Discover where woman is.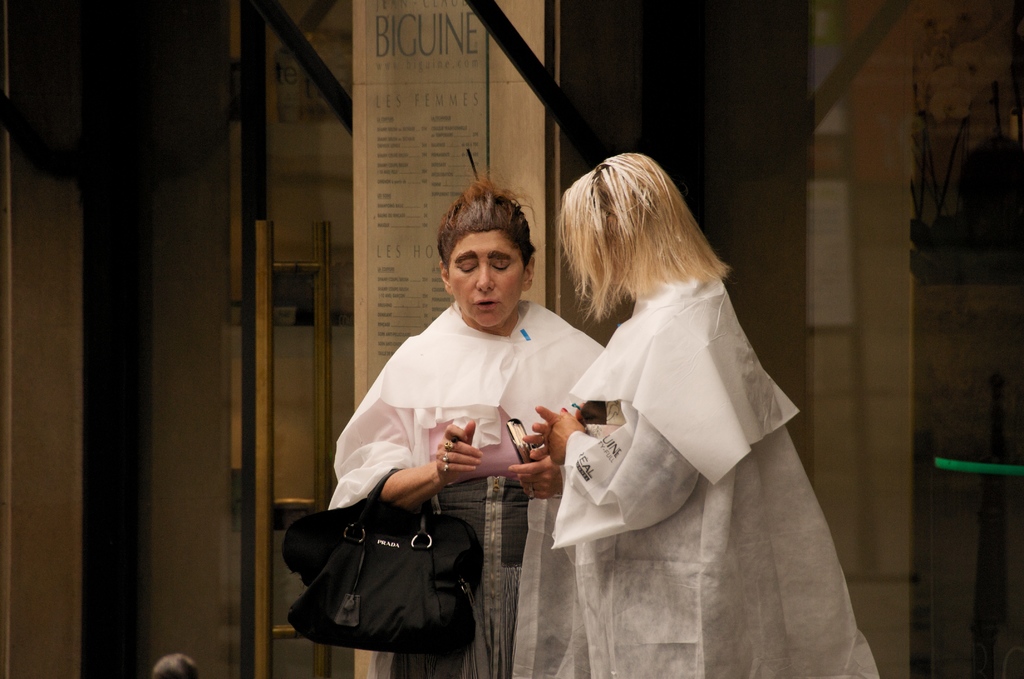
Discovered at left=326, top=184, right=607, bottom=678.
